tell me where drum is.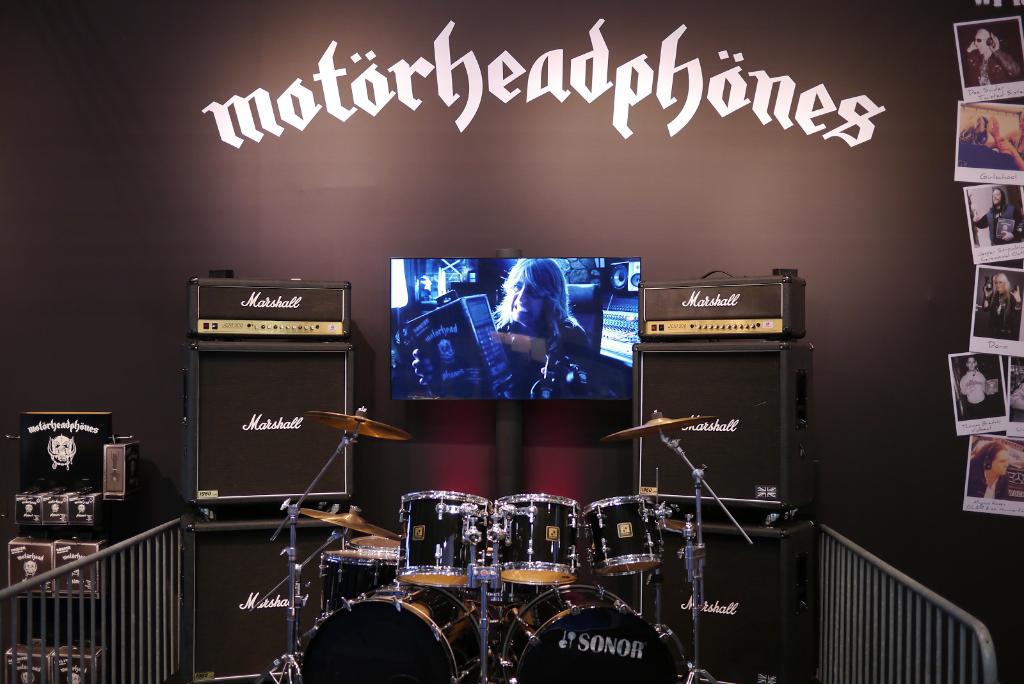
drum is at {"x1": 500, "y1": 496, "x2": 583, "y2": 586}.
